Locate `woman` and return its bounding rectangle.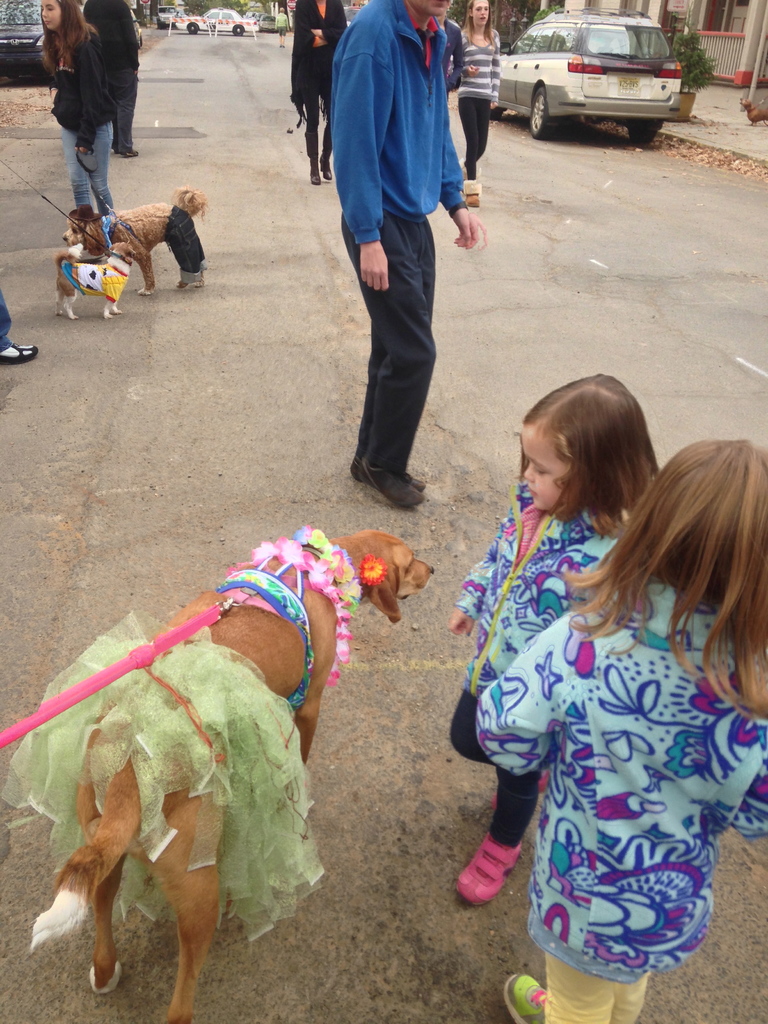
{"left": 442, "top": 0, "right": 502, "bottom": 187}.
